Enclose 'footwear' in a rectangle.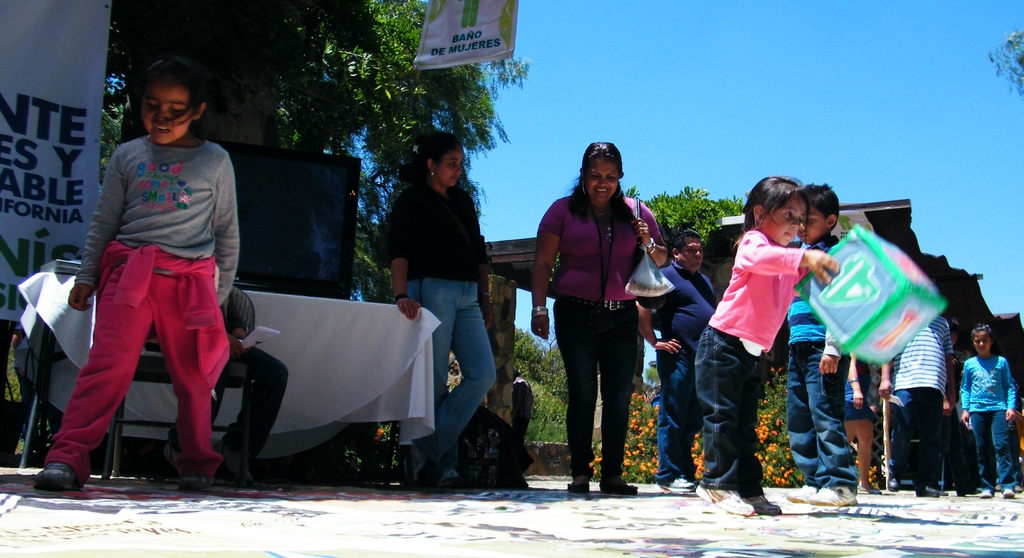
bbox=(976, 491, 995, 500).
